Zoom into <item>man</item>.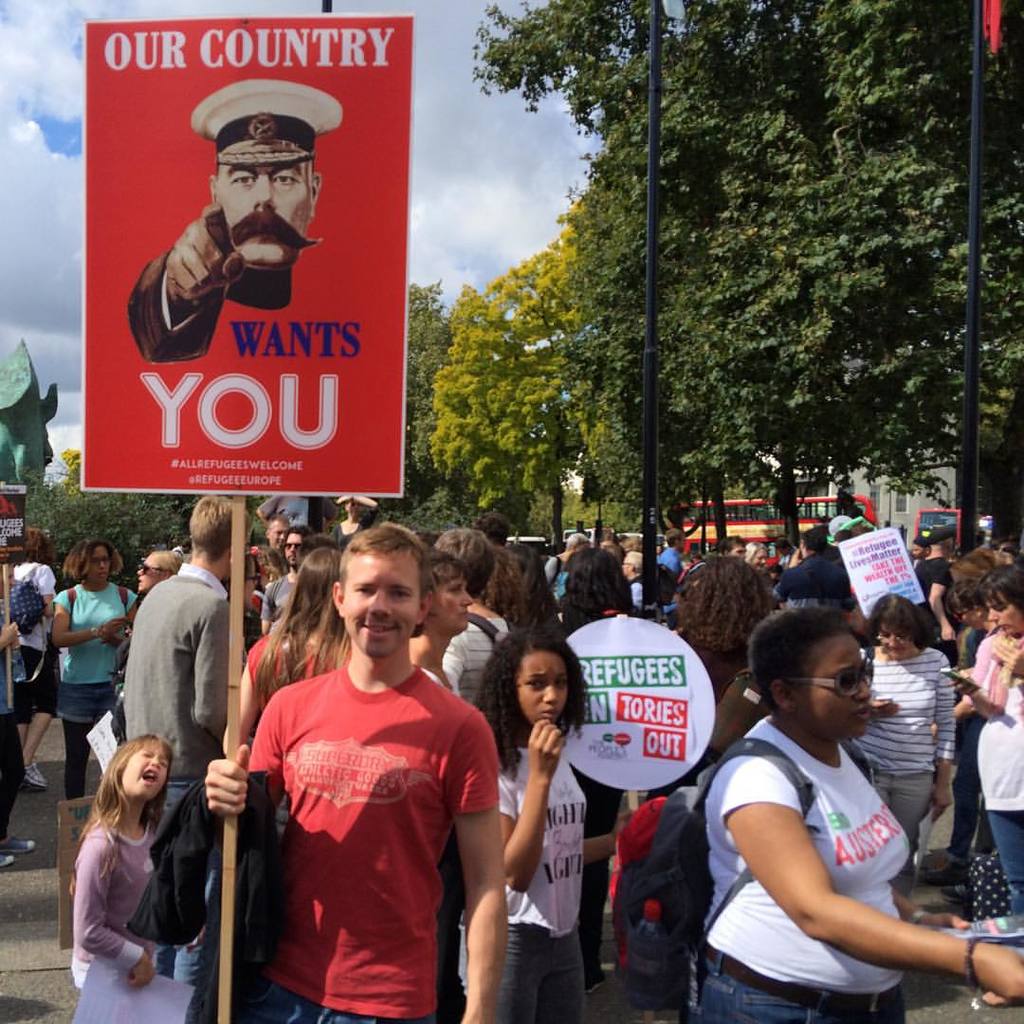
Zoom target: Rect(621, 547, 642, 607).
